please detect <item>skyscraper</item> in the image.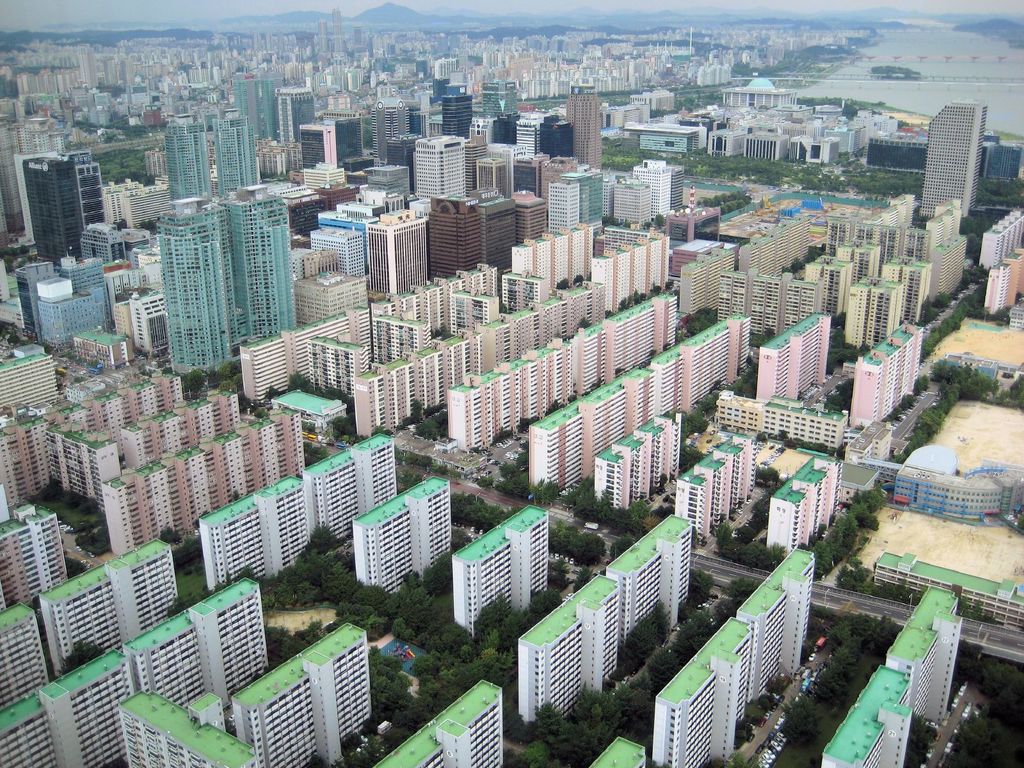
Rect(990, 249, 1023, 323).
